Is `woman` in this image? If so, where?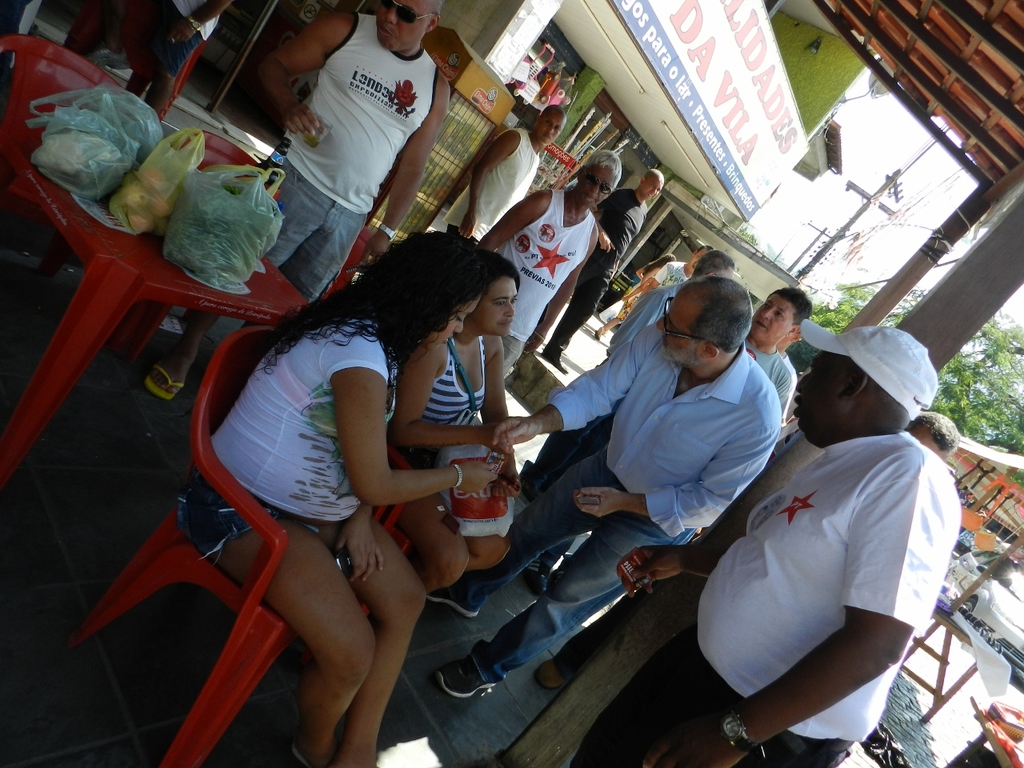
Yes, at x1=190 y1=199 x2=518 y2=738.
